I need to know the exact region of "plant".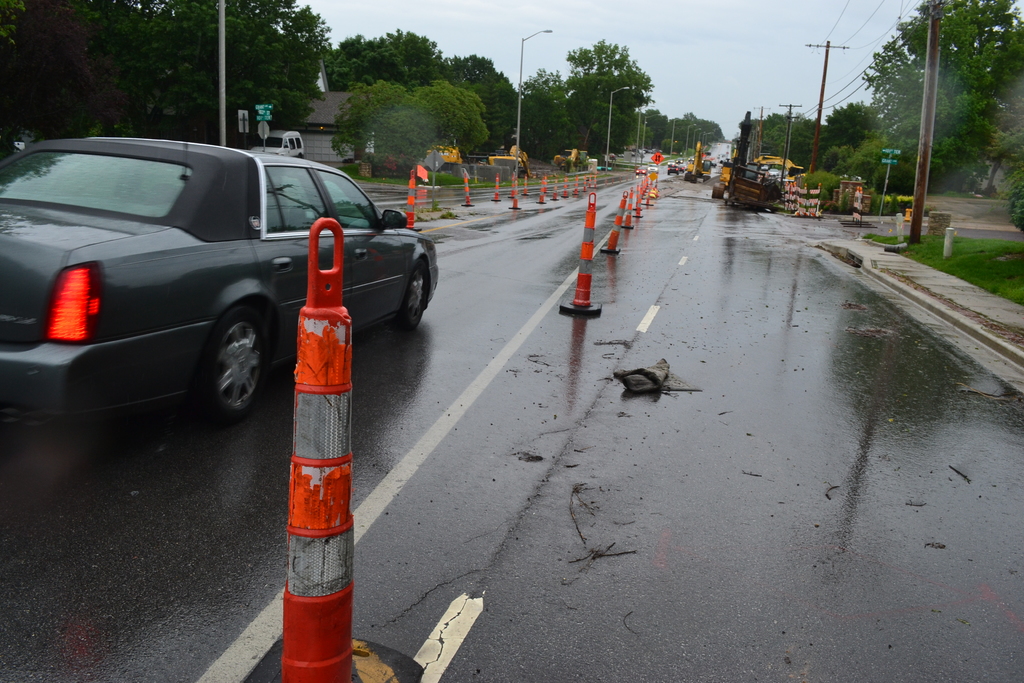
Region: Rect(437, 206, 461, 217).
